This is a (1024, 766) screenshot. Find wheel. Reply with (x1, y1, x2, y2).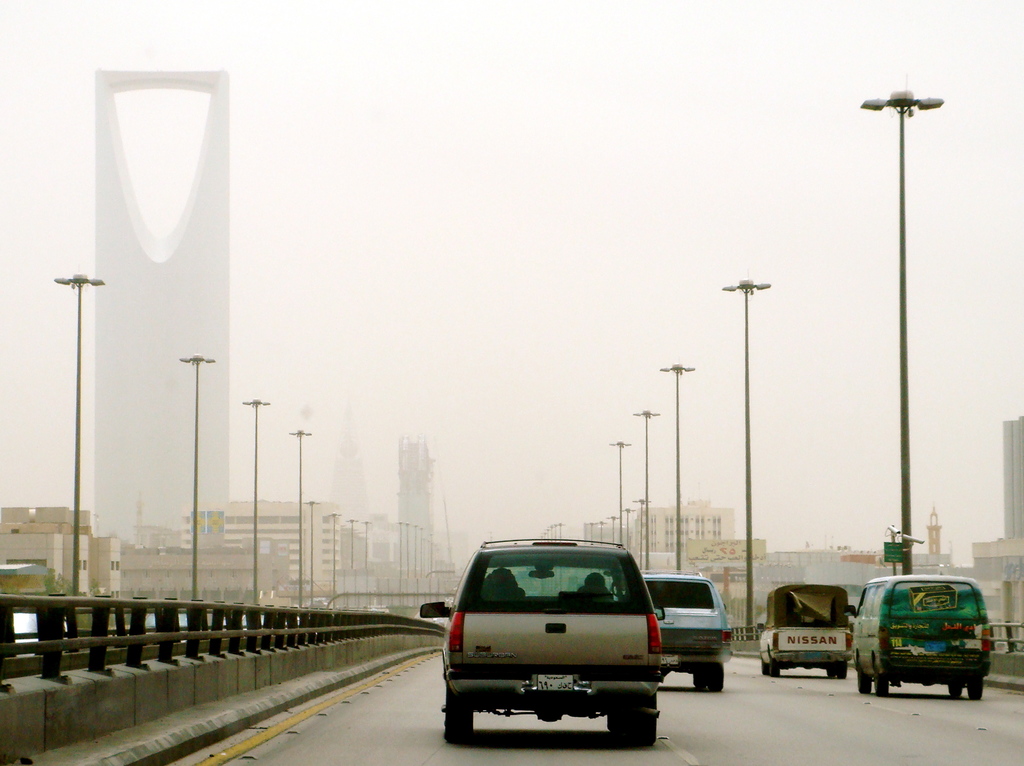
(707, 661, 723, 695).
